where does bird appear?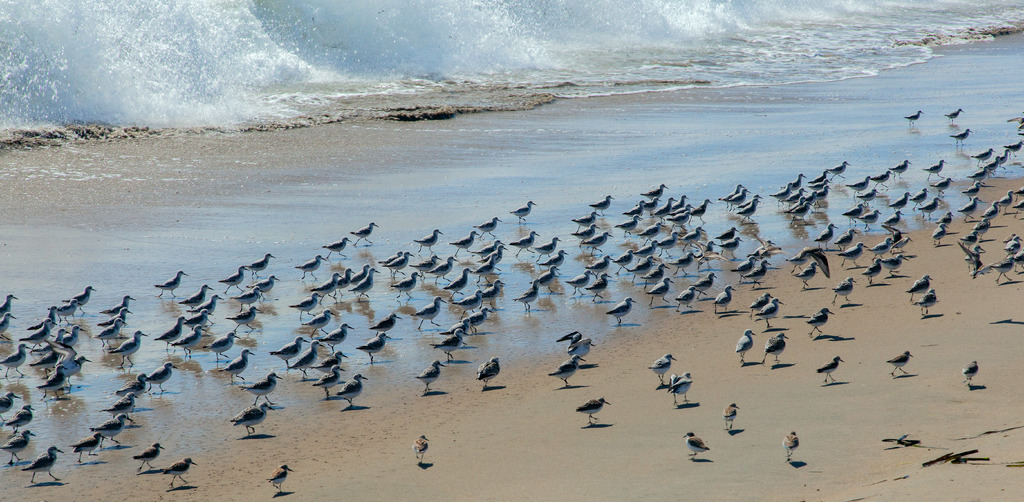
Appears at bbox=[445, 255, 477, 294].
